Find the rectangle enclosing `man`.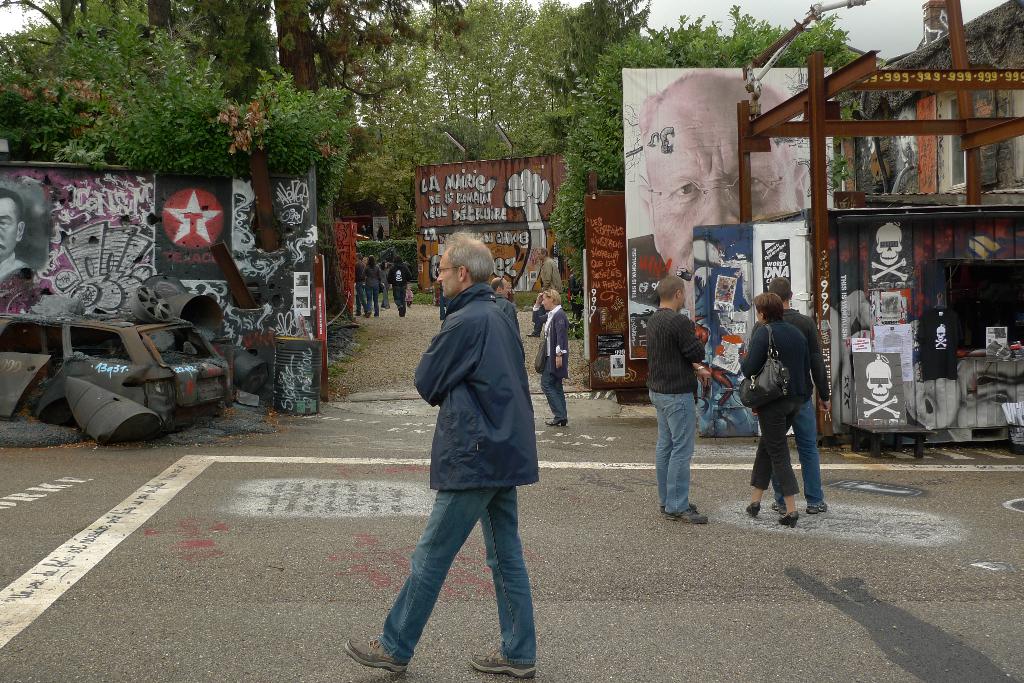
detection(388, 257, 412, 317).
